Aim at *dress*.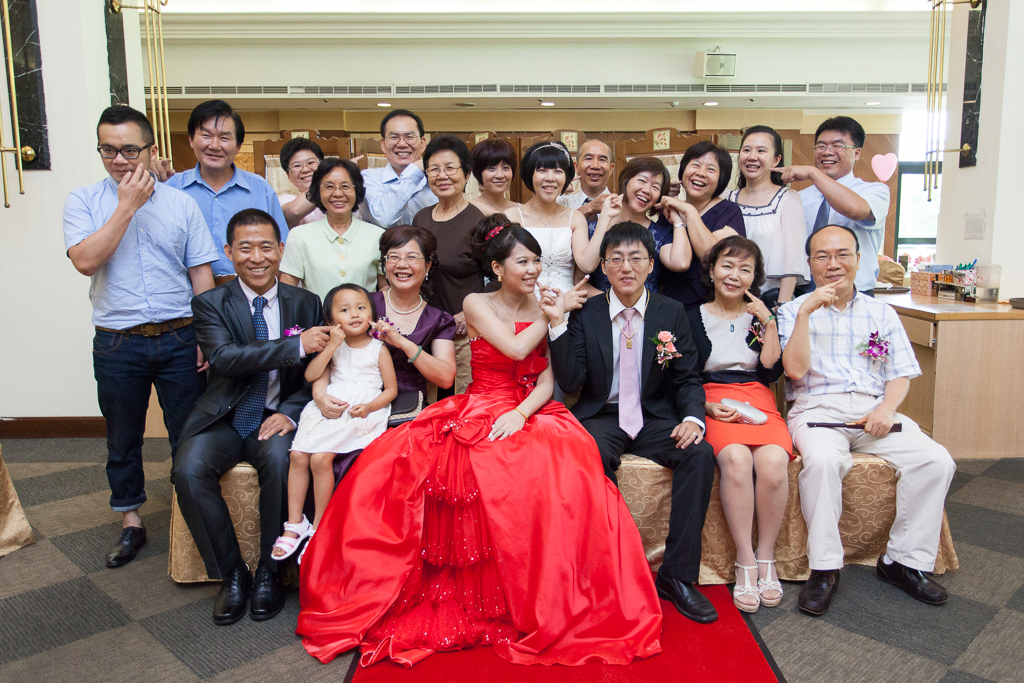
Aimed at x1=291 y1=337 x2=392 y2=451.
